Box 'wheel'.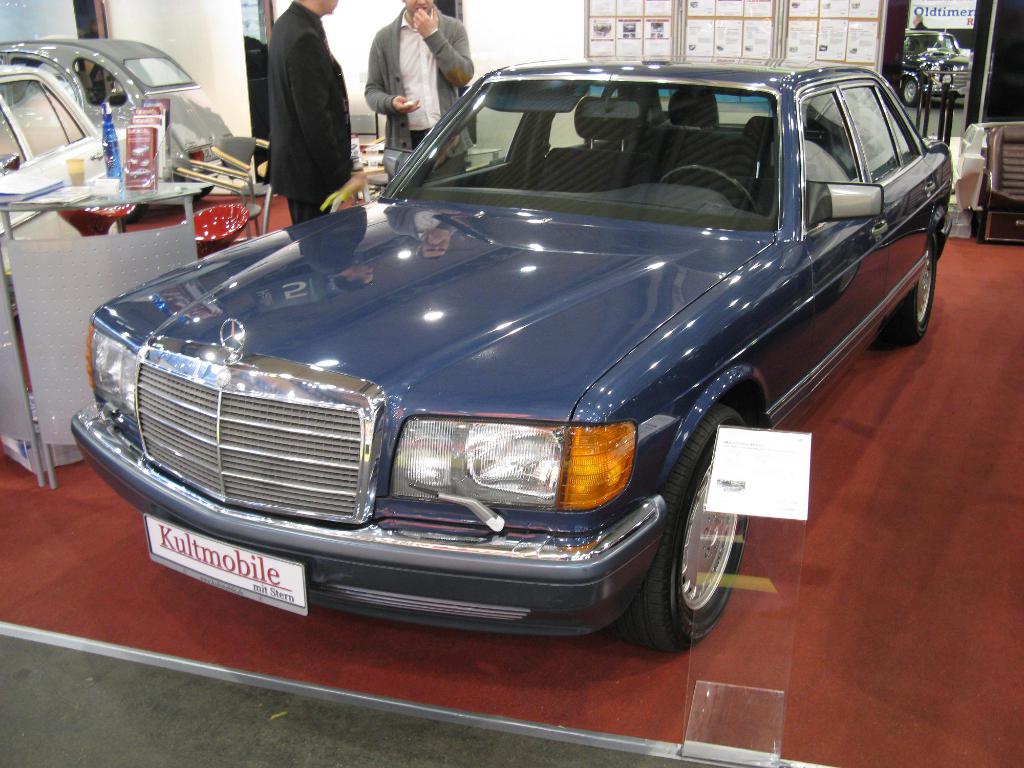
<region>868, 233, 938, 352</region>.
